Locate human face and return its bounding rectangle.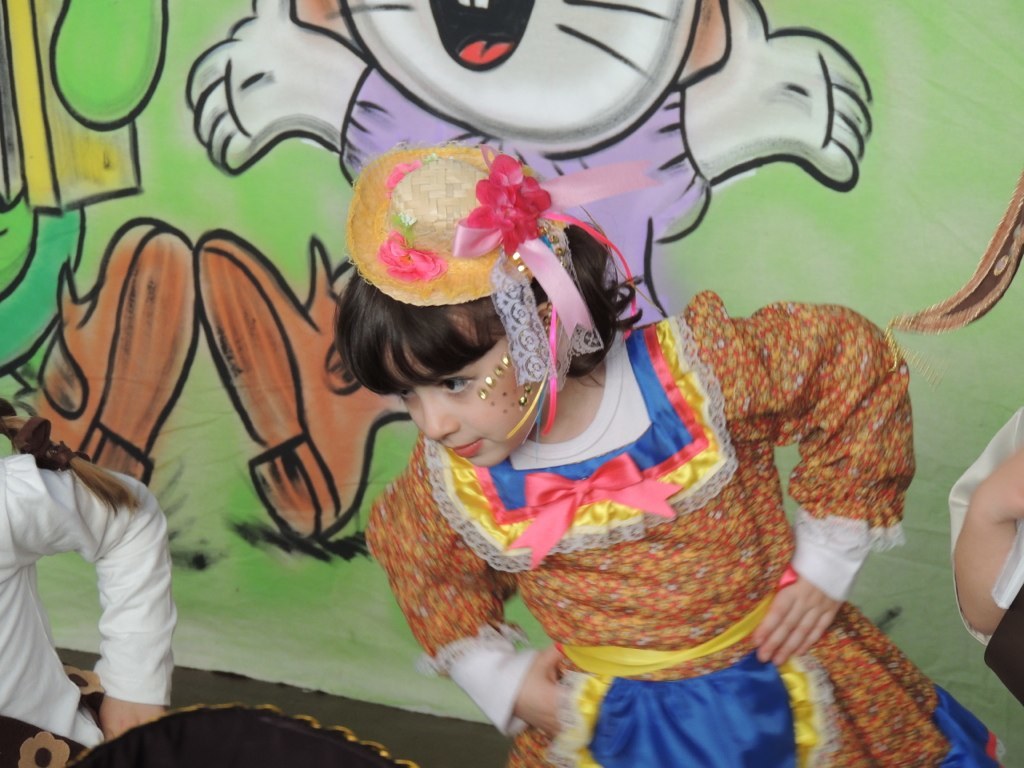
[x1=369, y1=310, x2=548, y2=469].
